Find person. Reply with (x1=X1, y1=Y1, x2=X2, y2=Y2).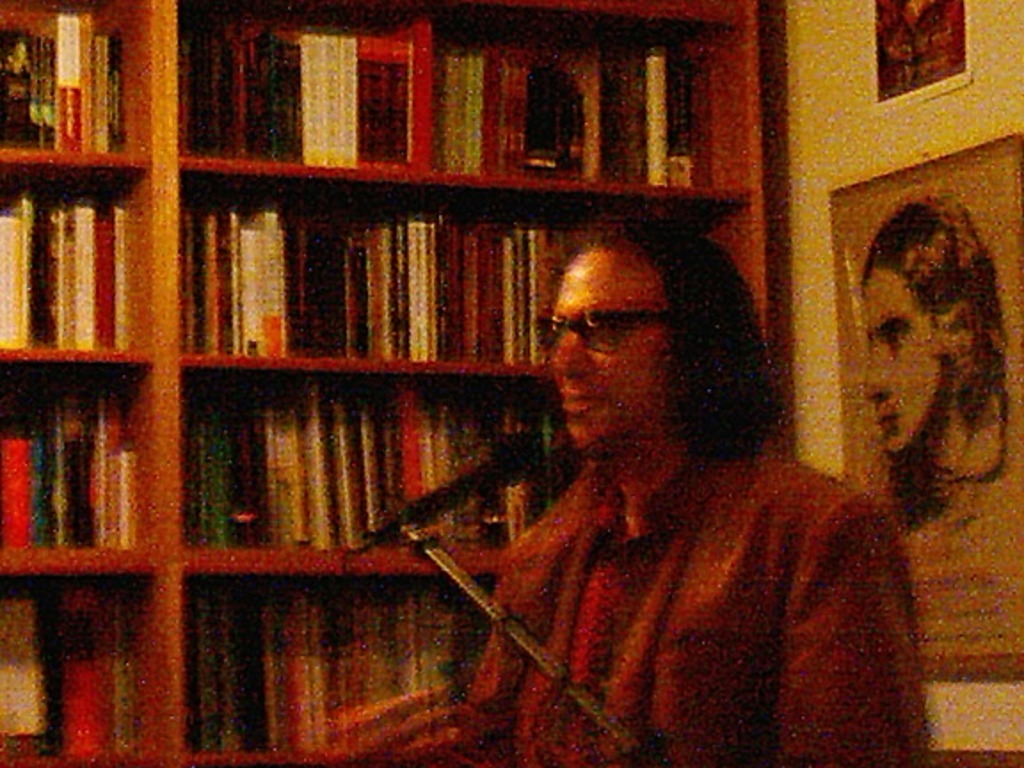
(x1=855, y1=201, x2=1022, y2=539).
